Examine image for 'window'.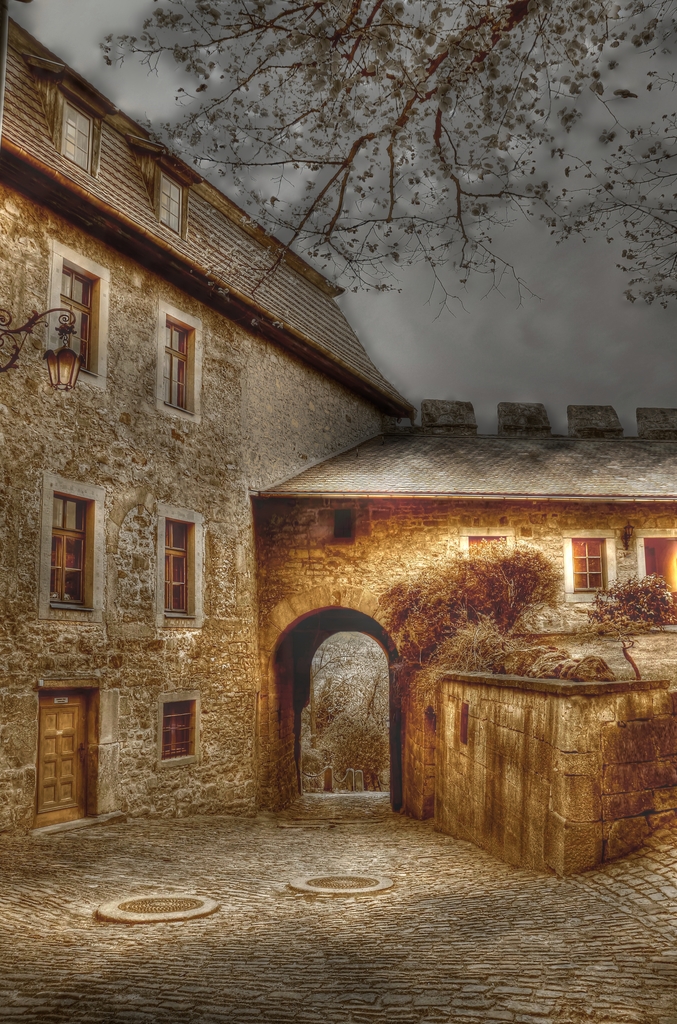
Examination result: crop(158, 703, 195, 753).
